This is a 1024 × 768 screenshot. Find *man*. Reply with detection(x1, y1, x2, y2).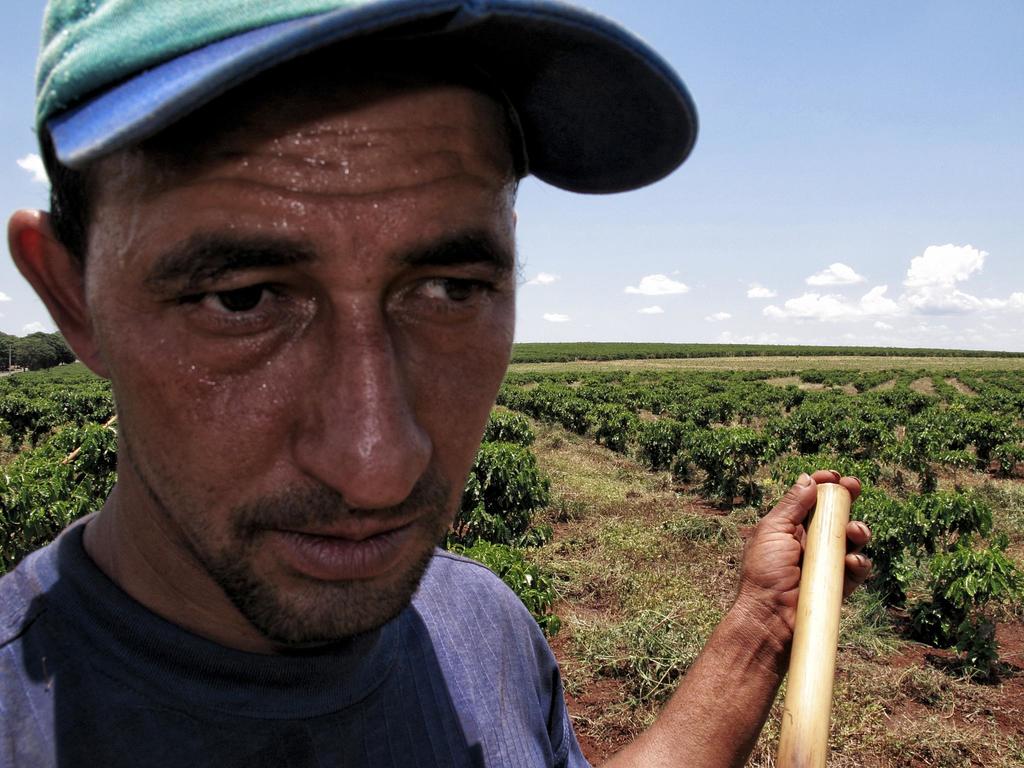
detection(0, 0, 764, 767).
